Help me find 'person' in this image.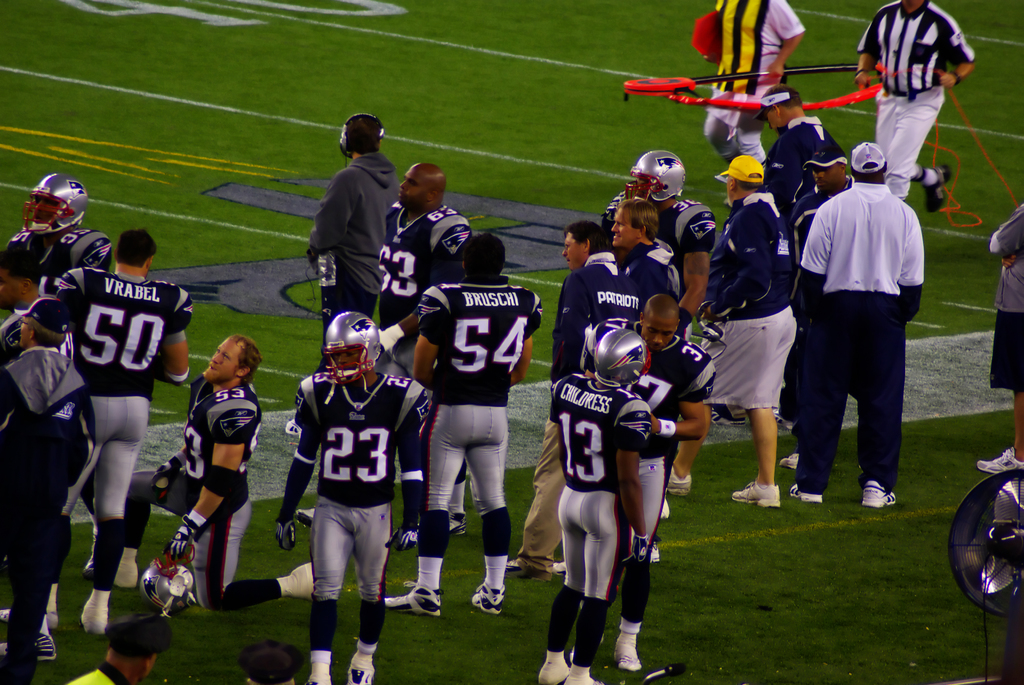
Found it: box=[582, 291, 717, 675].
